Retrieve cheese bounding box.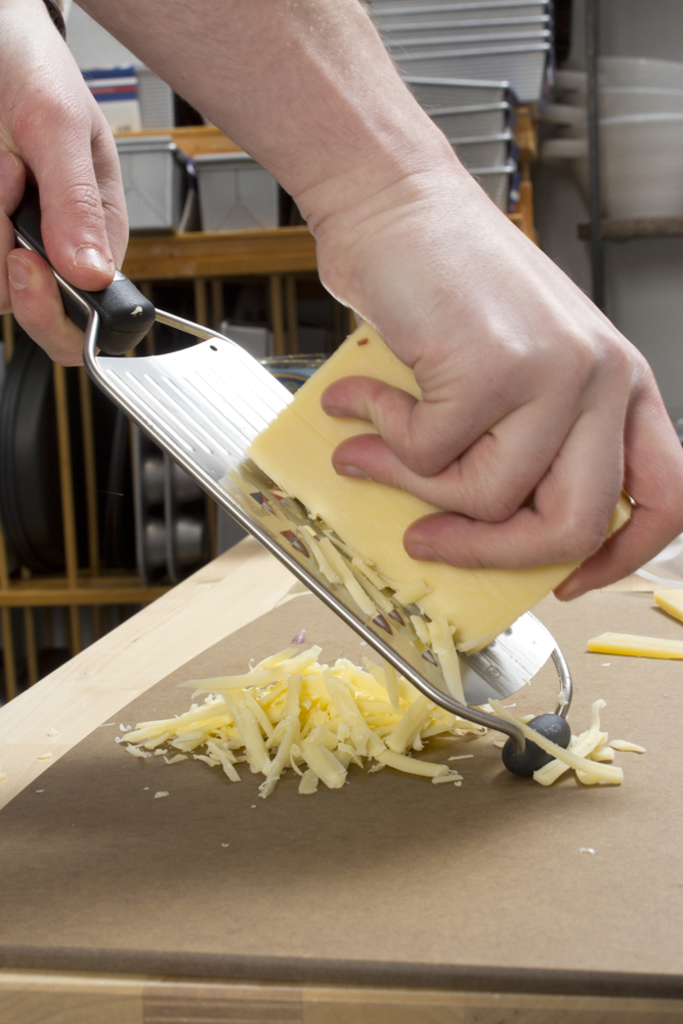
Bounding box: locate(661, 570, 682, 629).
